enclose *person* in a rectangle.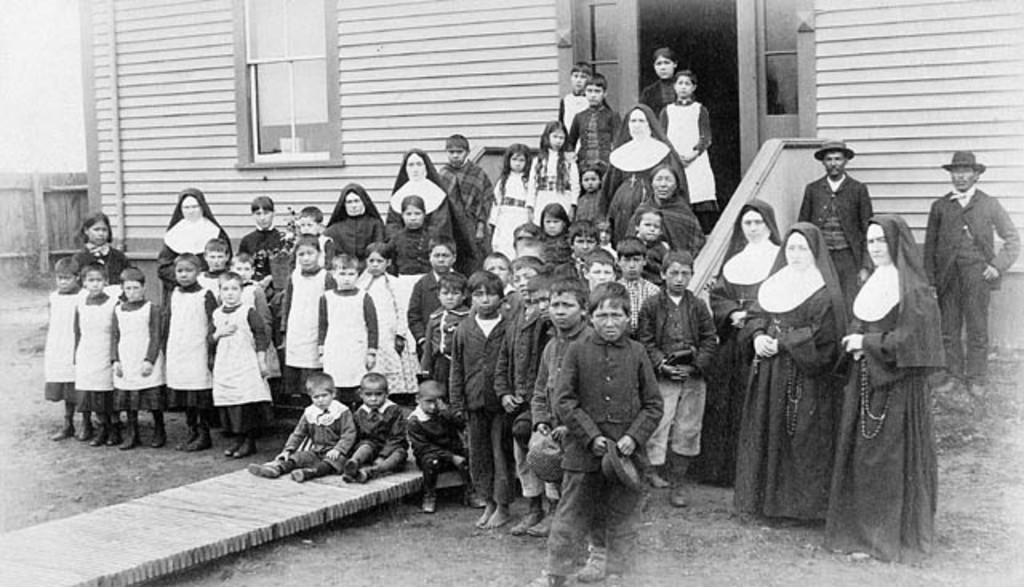
(left=834, top=210, right=952, bottom=571).
